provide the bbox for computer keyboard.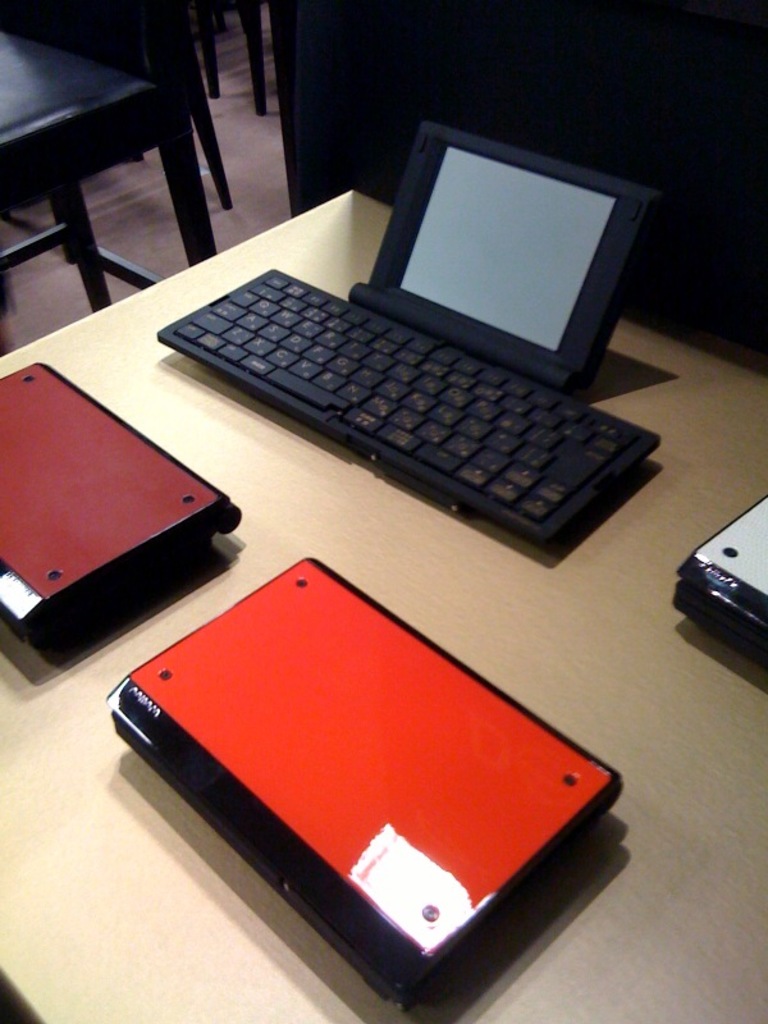
select_region(168, 271, 646, 524).
